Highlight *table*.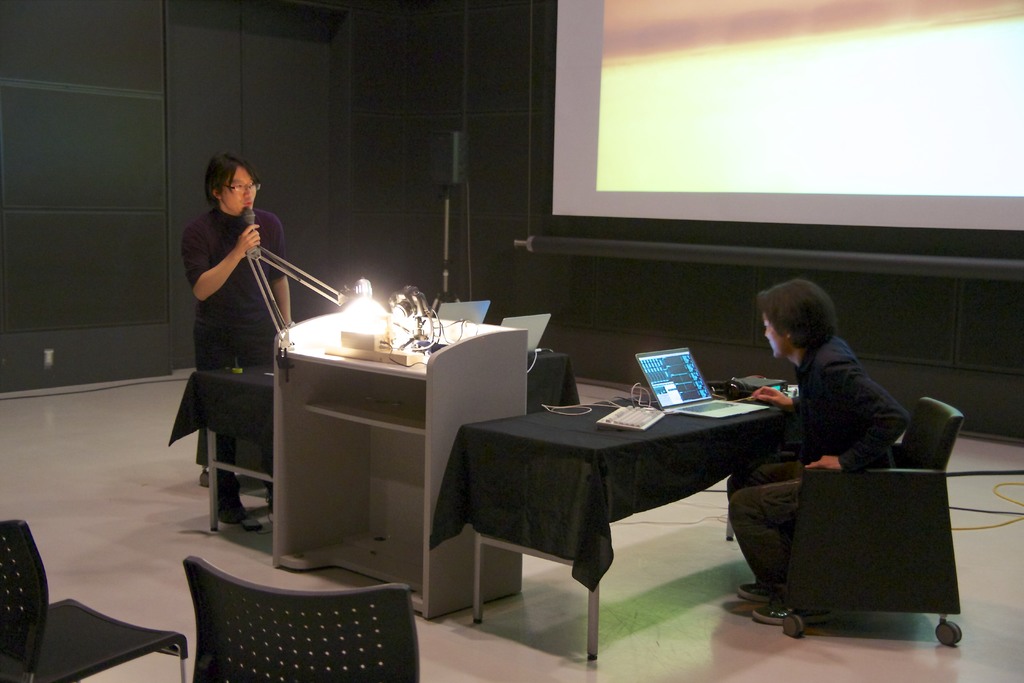
Highlighted region: (170, 350, 580, 534).
